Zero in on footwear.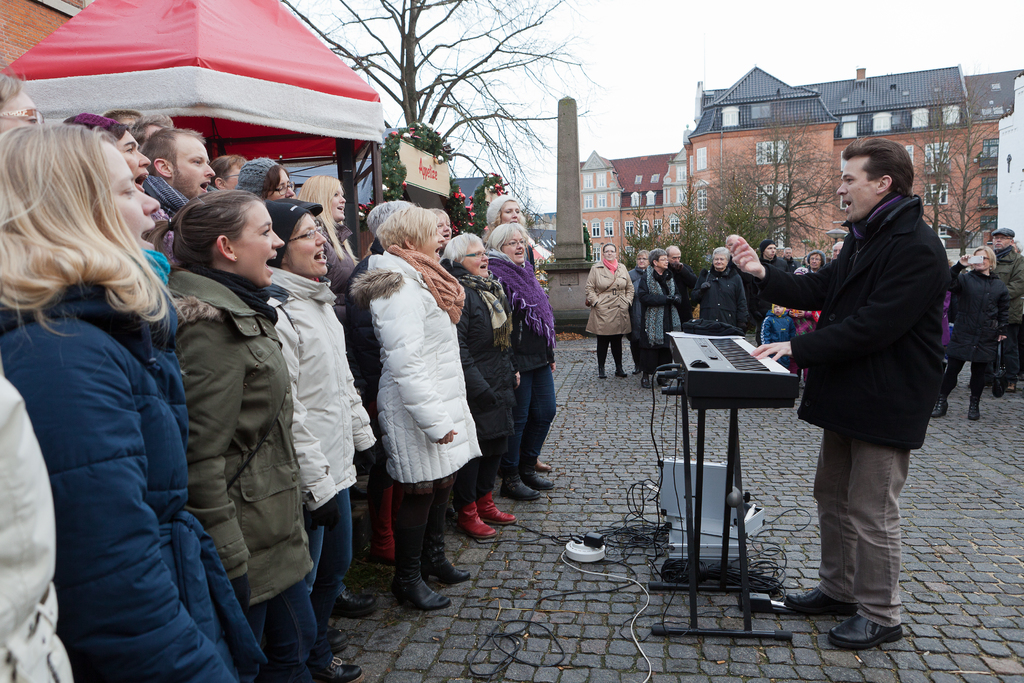
Zeroed in: region(328, 581, 381, 622).
